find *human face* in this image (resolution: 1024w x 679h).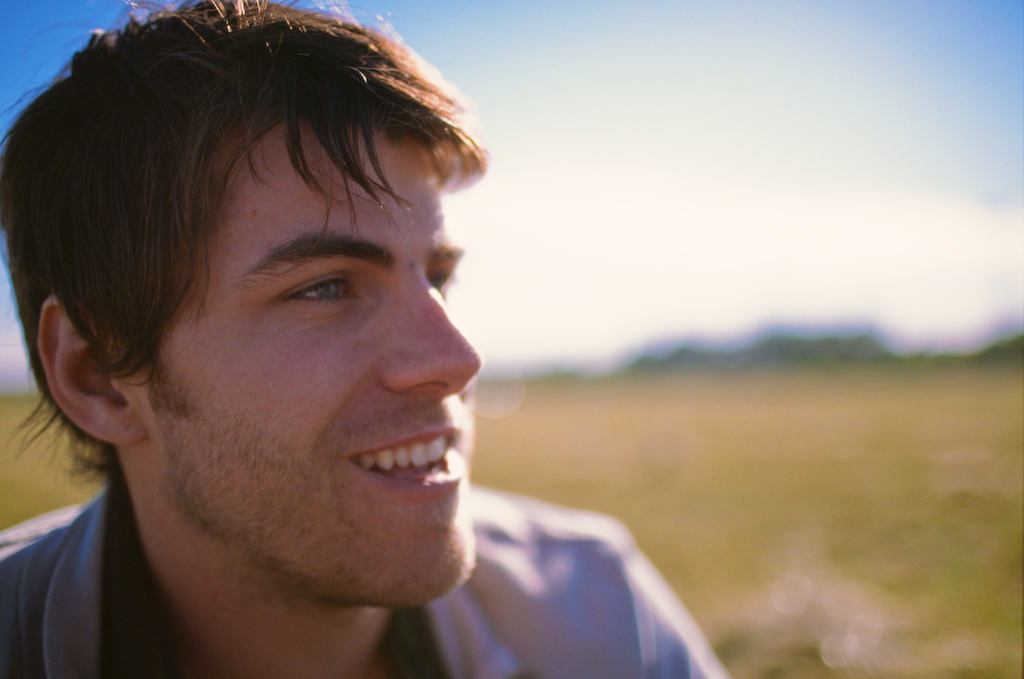
148,102,485,606.
